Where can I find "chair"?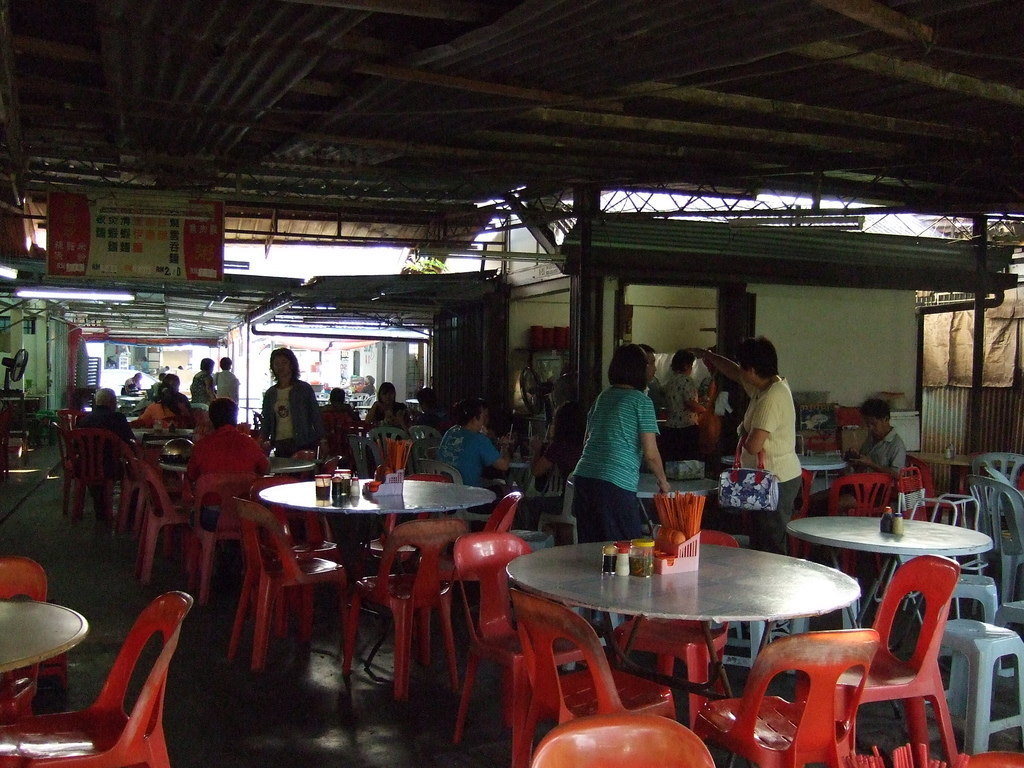
You can find it at (x1=982, y1=465, x2=1023, y2=532).
